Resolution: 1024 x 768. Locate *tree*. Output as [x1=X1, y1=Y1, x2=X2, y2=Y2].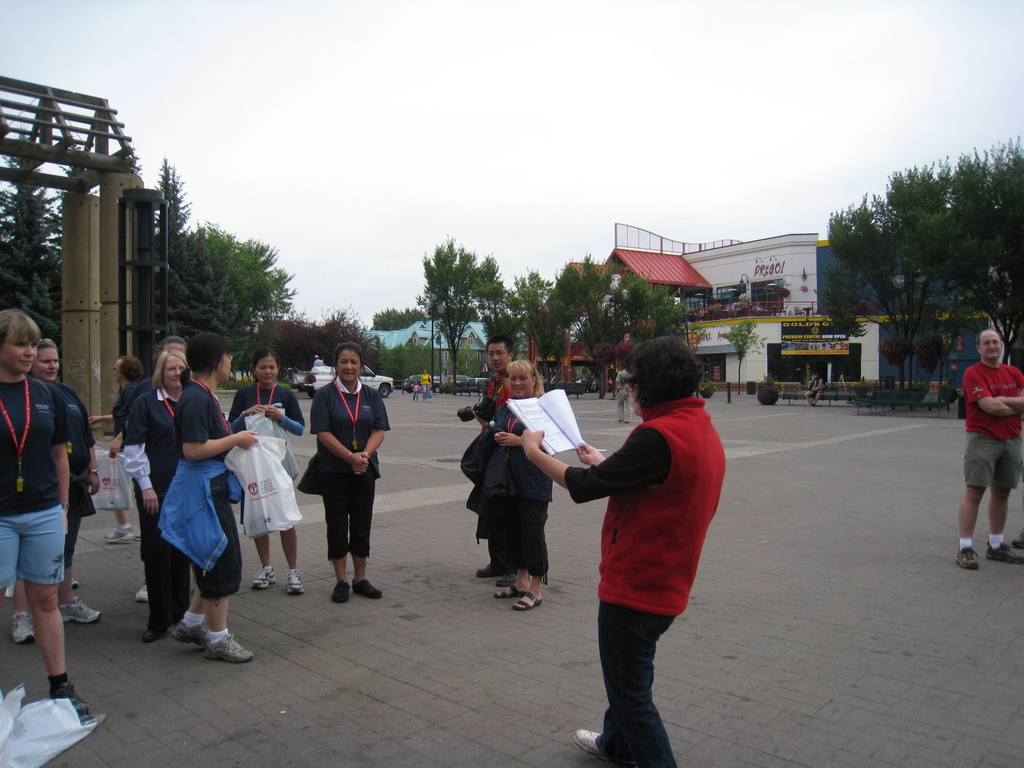
[x1=628, y1=262, x2=657, y2=341].
